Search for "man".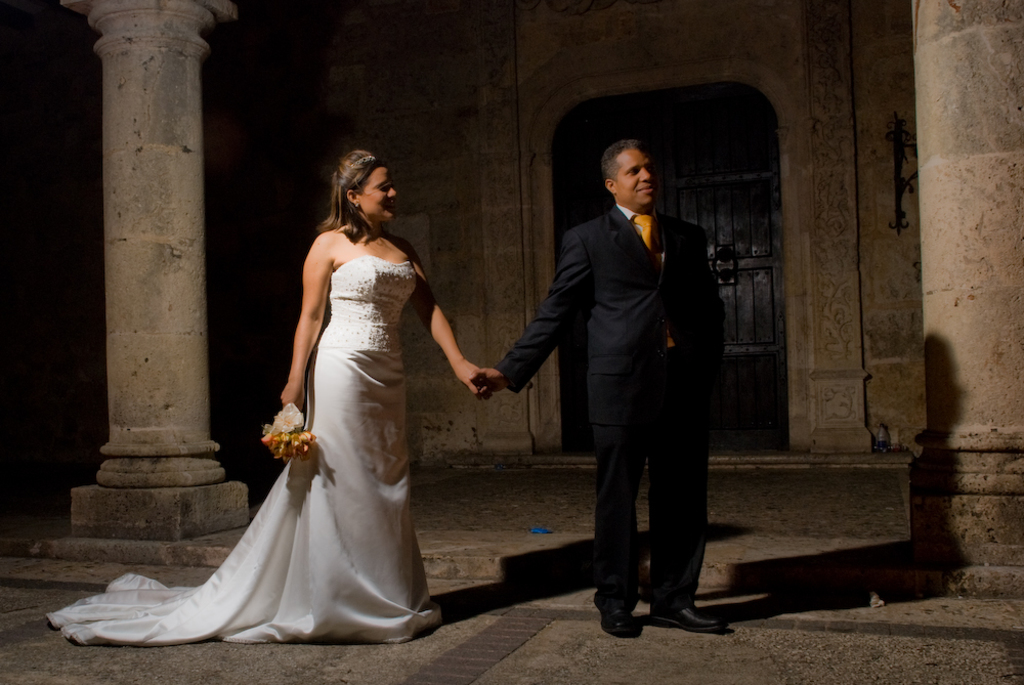
Found at (x1=474, y1=131, x2=766, y2=653).
